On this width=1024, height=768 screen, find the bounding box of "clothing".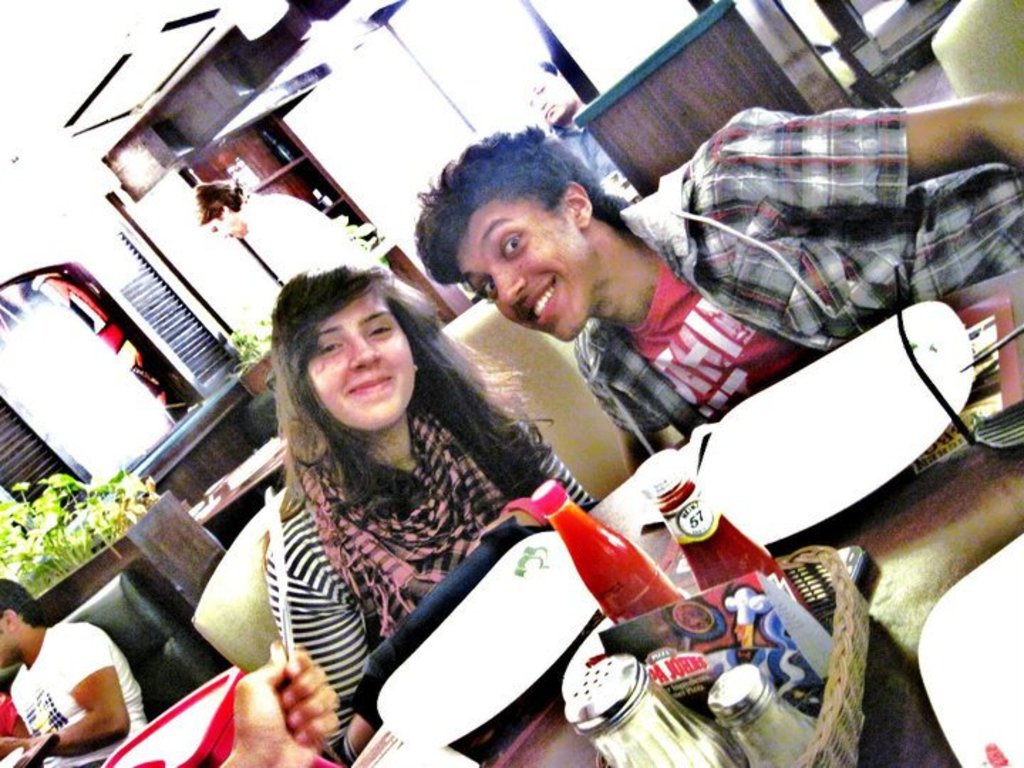
Bounding box: [left=266, top=400, right=604, bottom=761].
